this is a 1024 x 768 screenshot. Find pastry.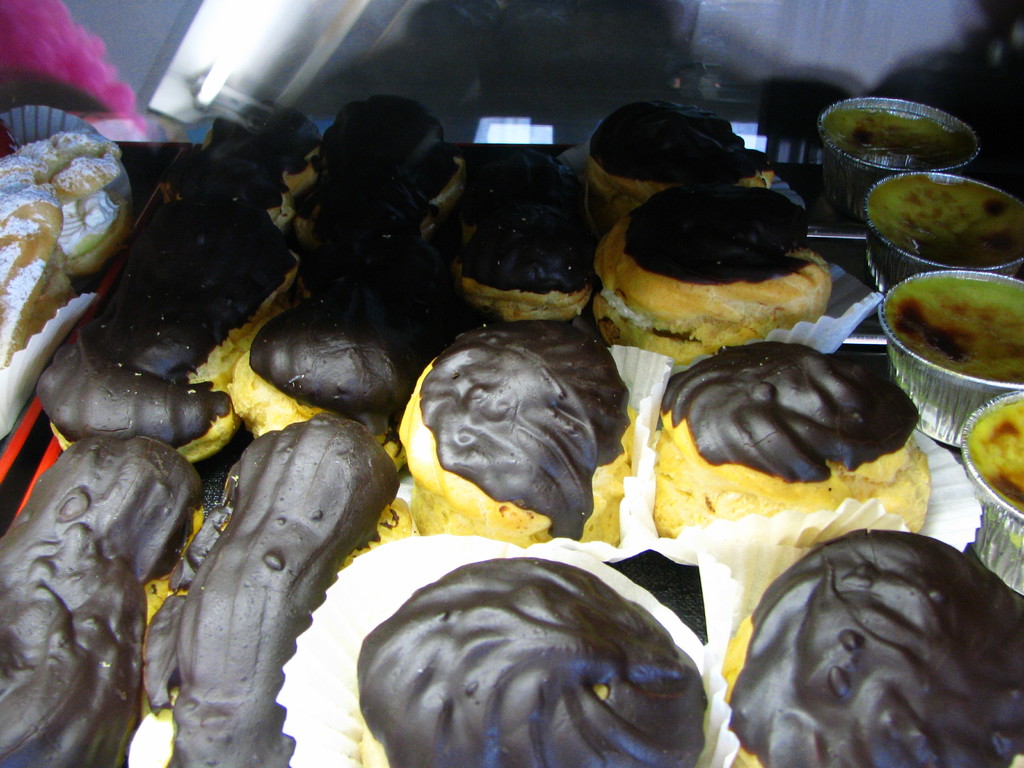
Bounding box: locate(199, 110, 314, 193).
